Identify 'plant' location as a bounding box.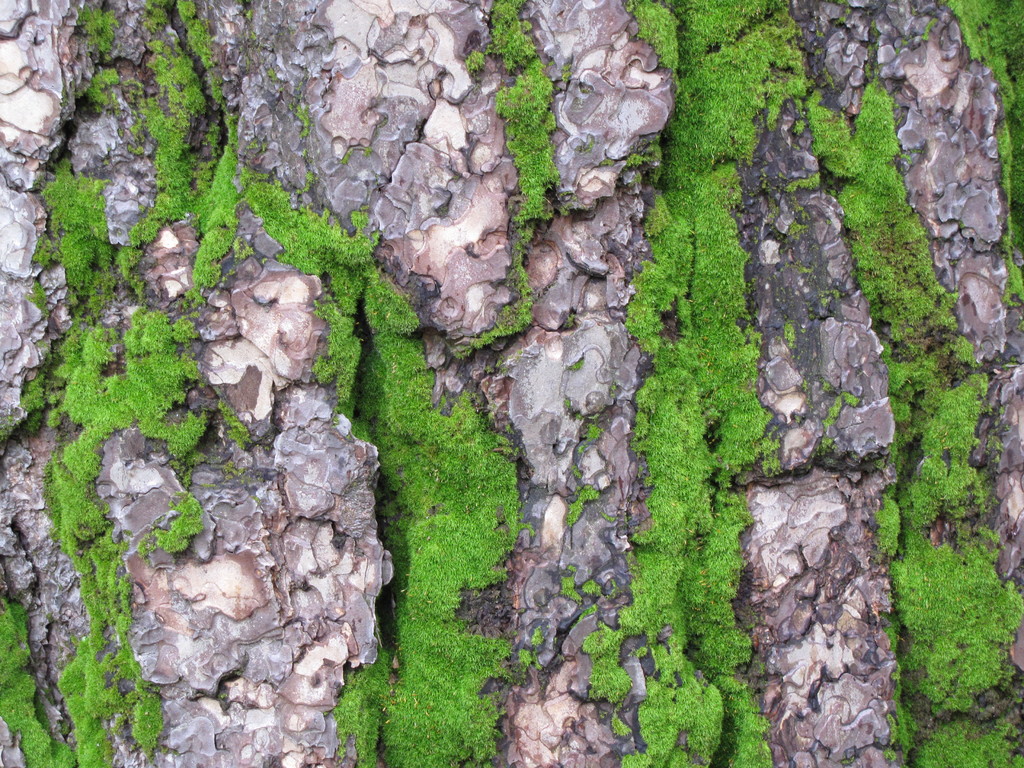
Rect(253, 491, 266, 507).
